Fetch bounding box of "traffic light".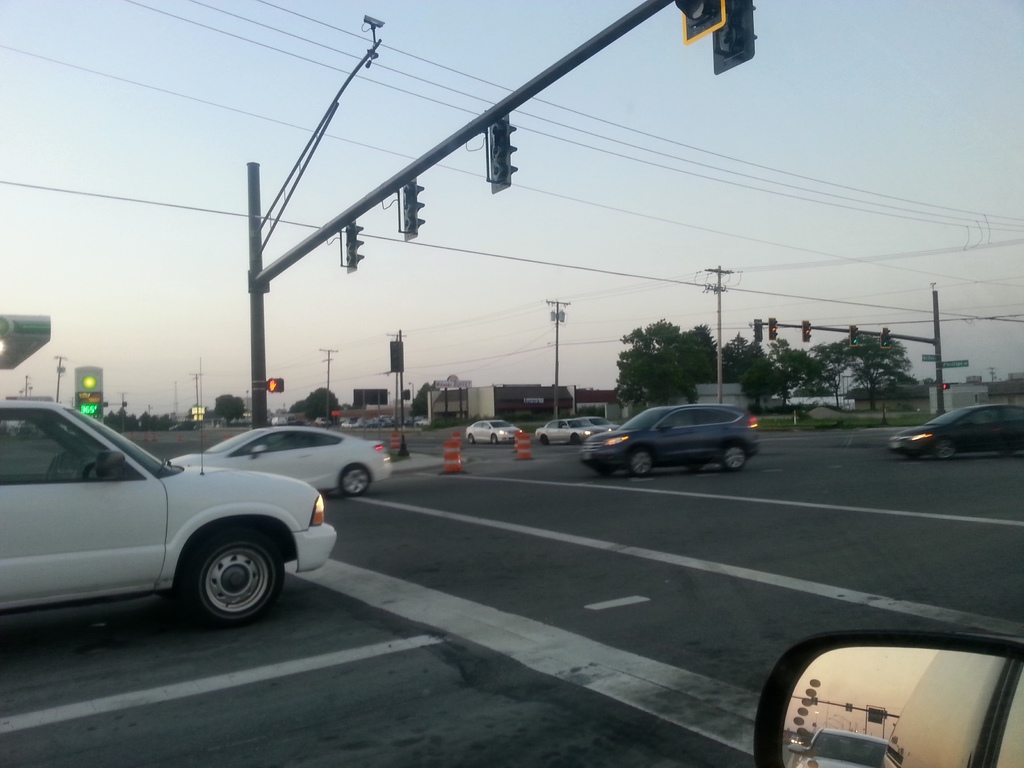
Bbox: box=[712, 0, 755, 74].
